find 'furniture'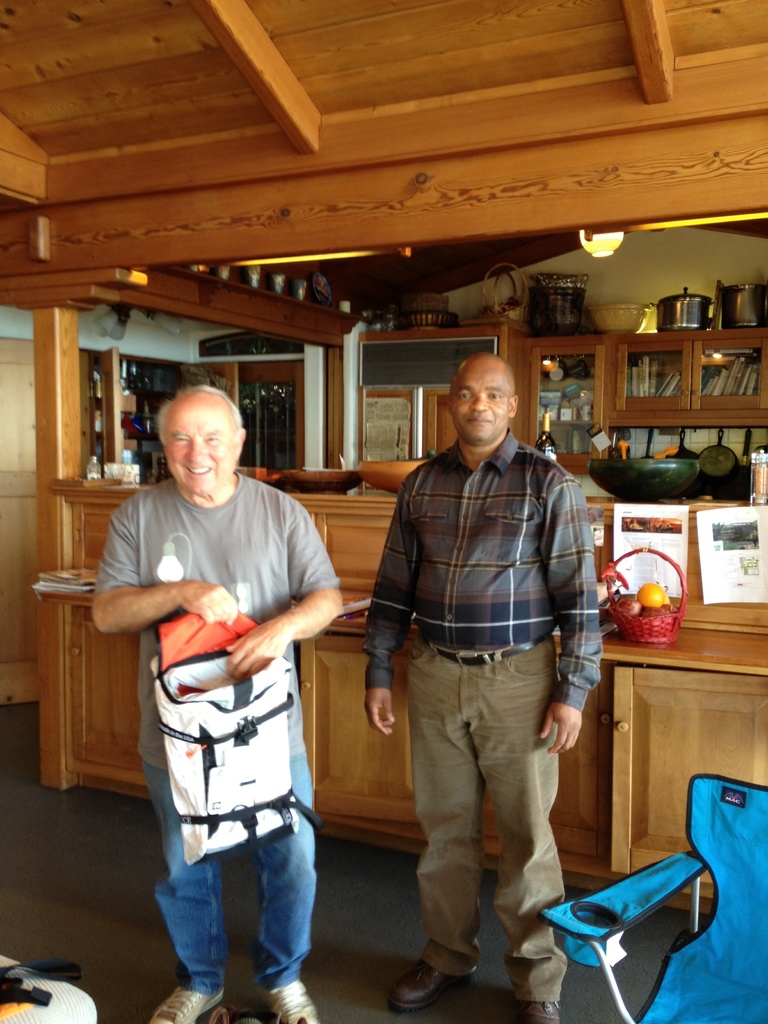
region(0, 118, 767, 917)
